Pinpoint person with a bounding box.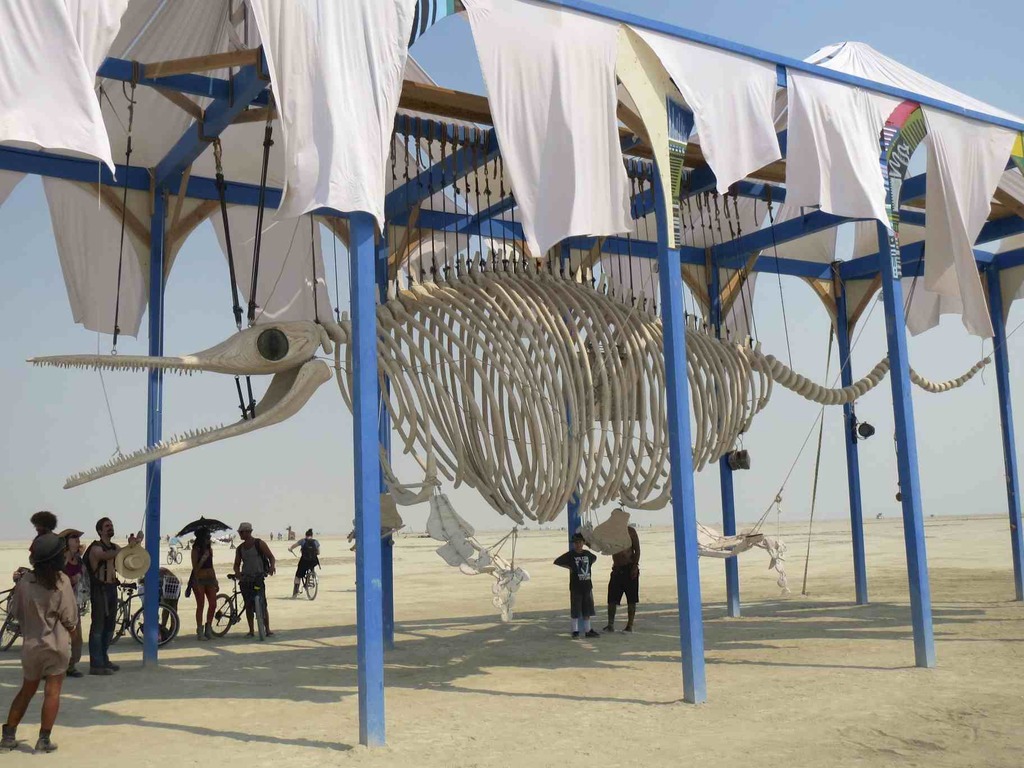
190:529:221:642.
